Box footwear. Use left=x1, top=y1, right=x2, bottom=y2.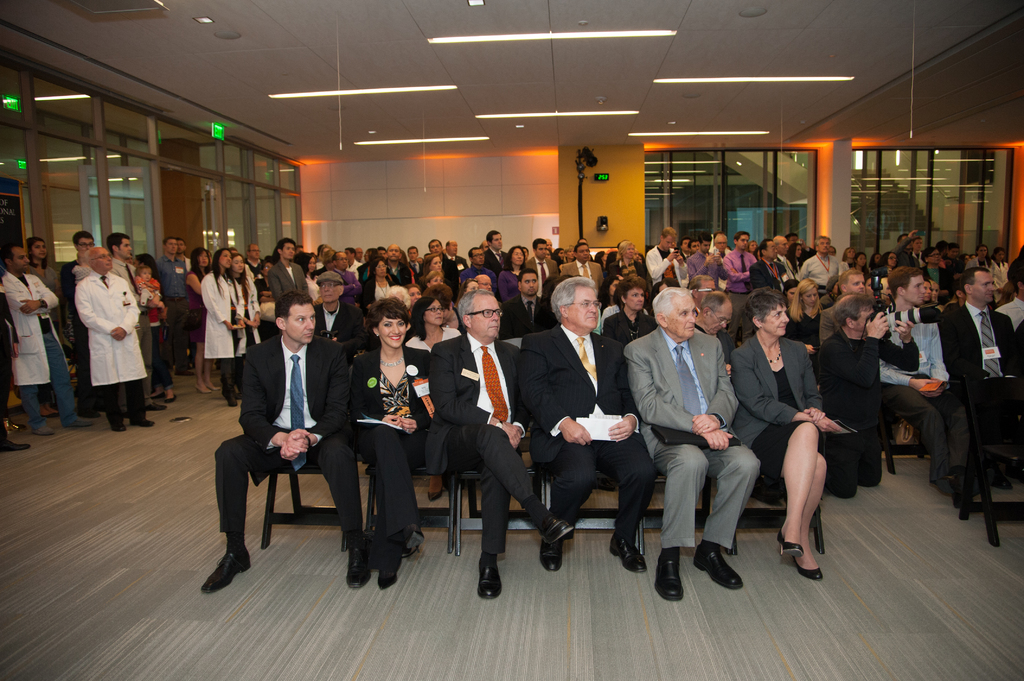
left=29, top=426, right=54, bottom=435.
